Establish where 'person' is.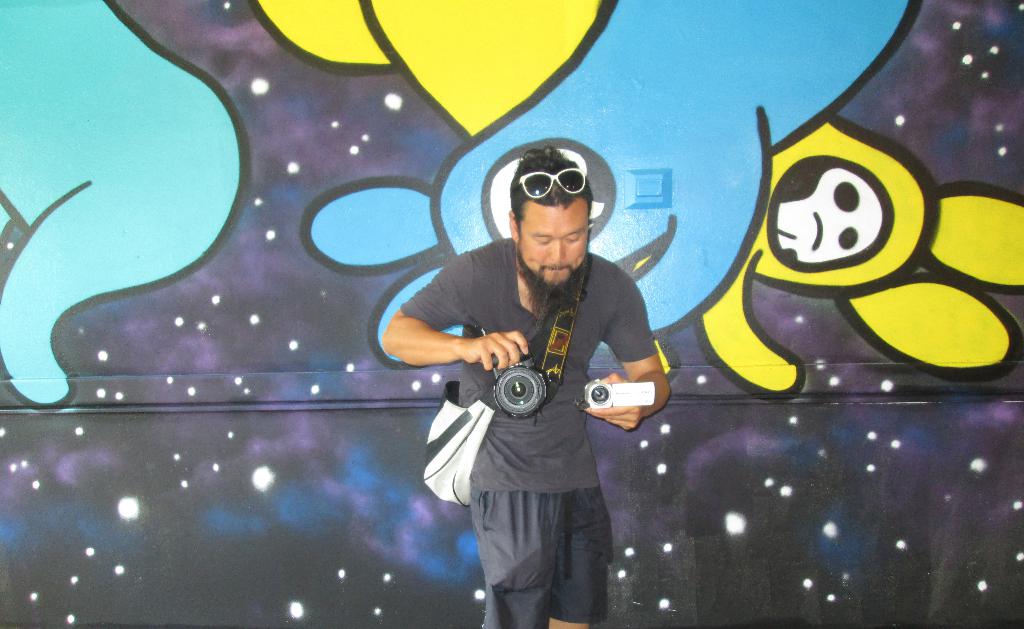
Established at pyautogui.locateOnScreen(382, 147, 671, 628).
